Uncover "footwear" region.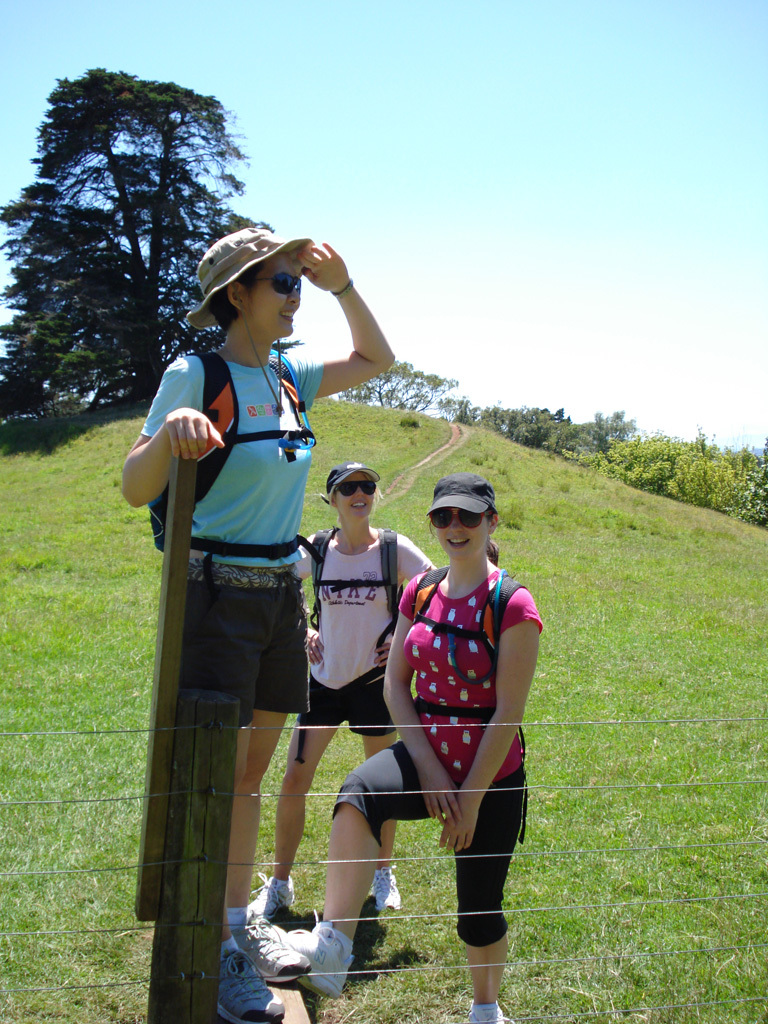
Uncovered: 242, 868, 295, 917.
